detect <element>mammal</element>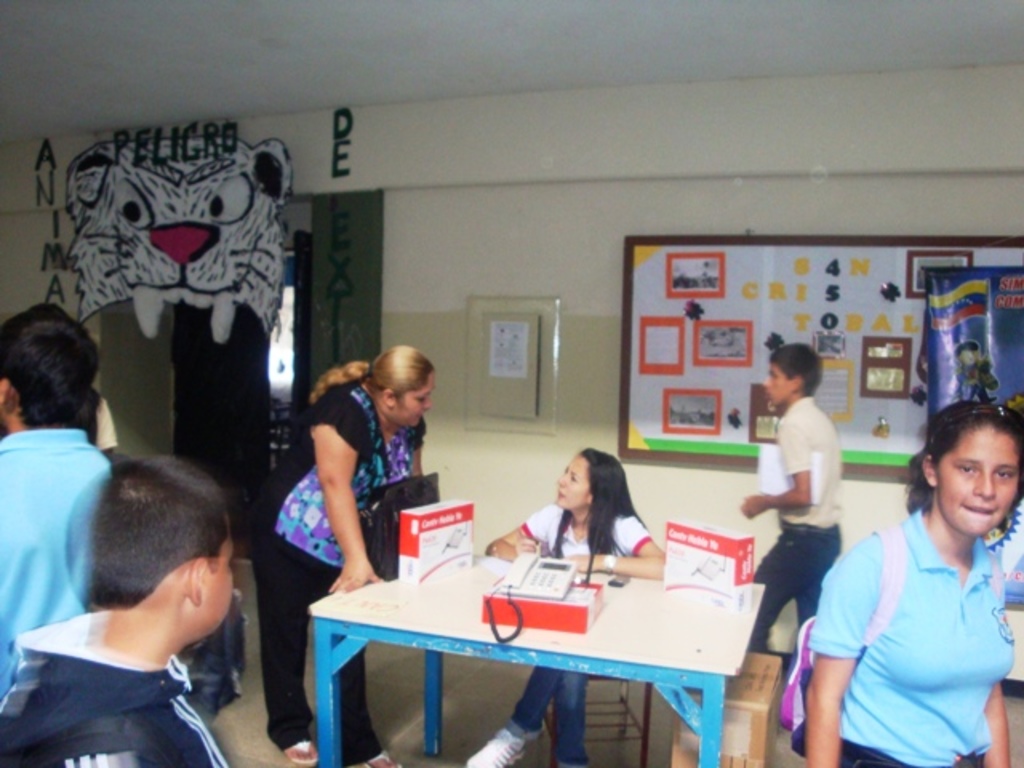
[795, 405, 1023, 766]
